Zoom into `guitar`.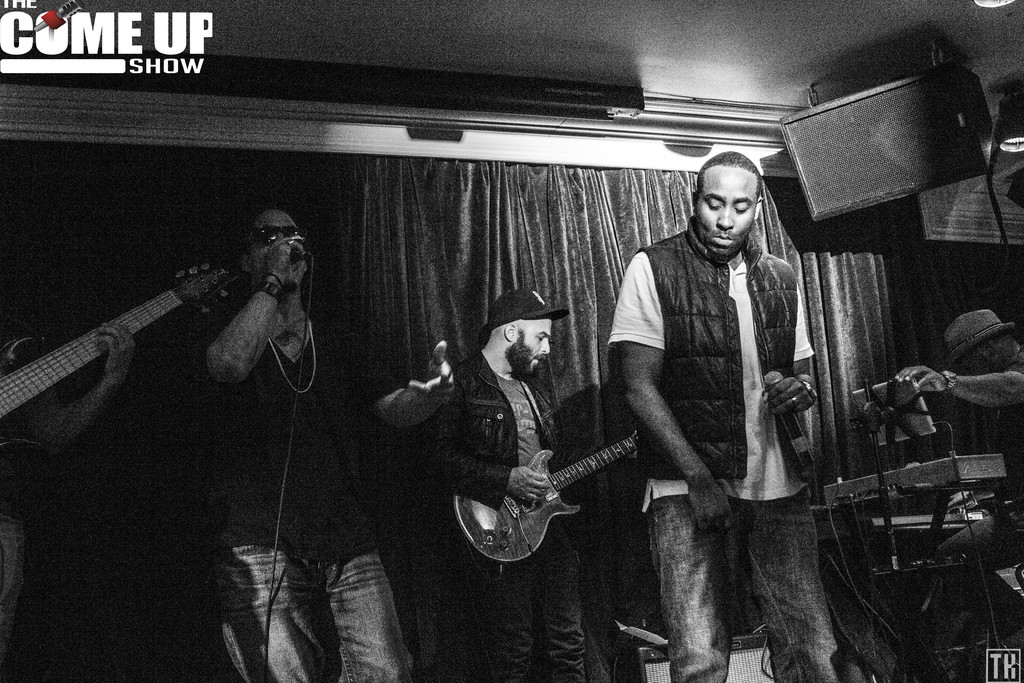
Zoom target: 455/432/644/567.
